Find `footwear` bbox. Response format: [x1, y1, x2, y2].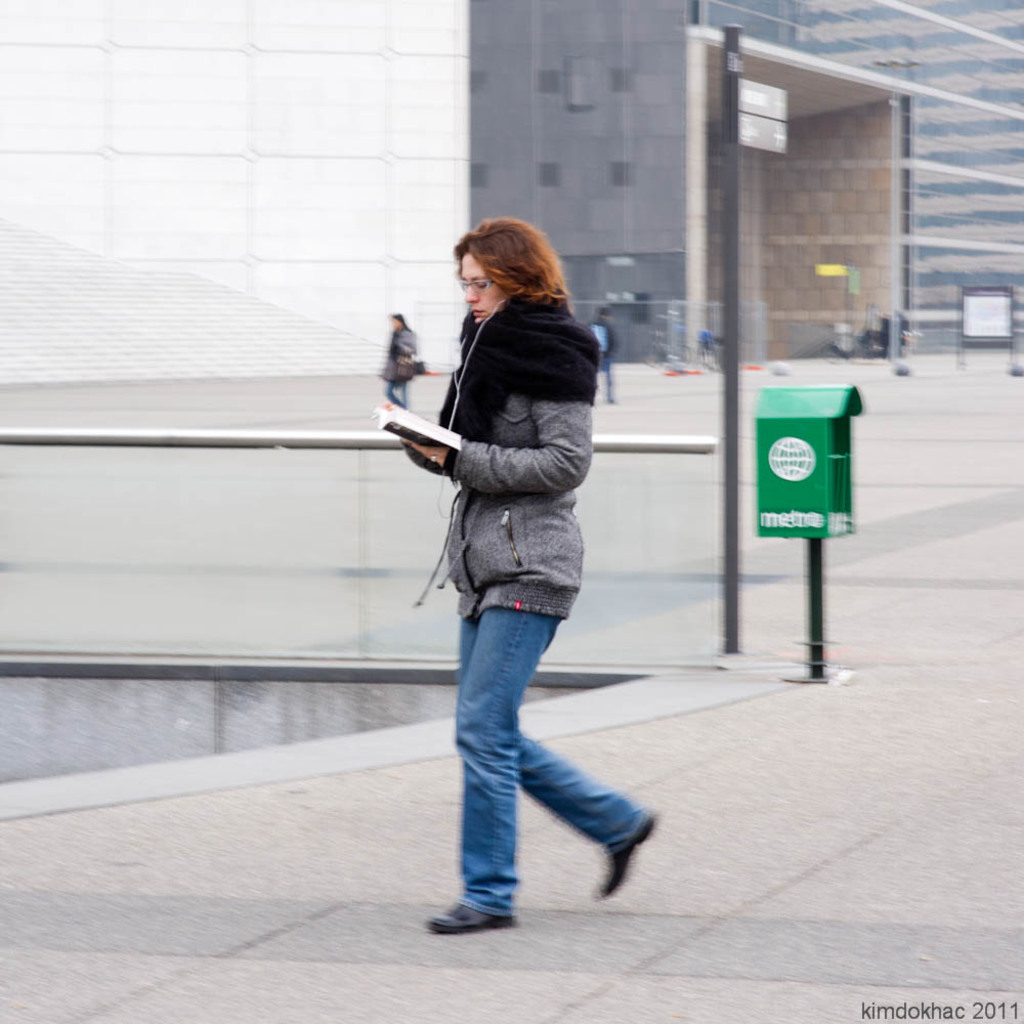
[446, 846, 554, 940].
